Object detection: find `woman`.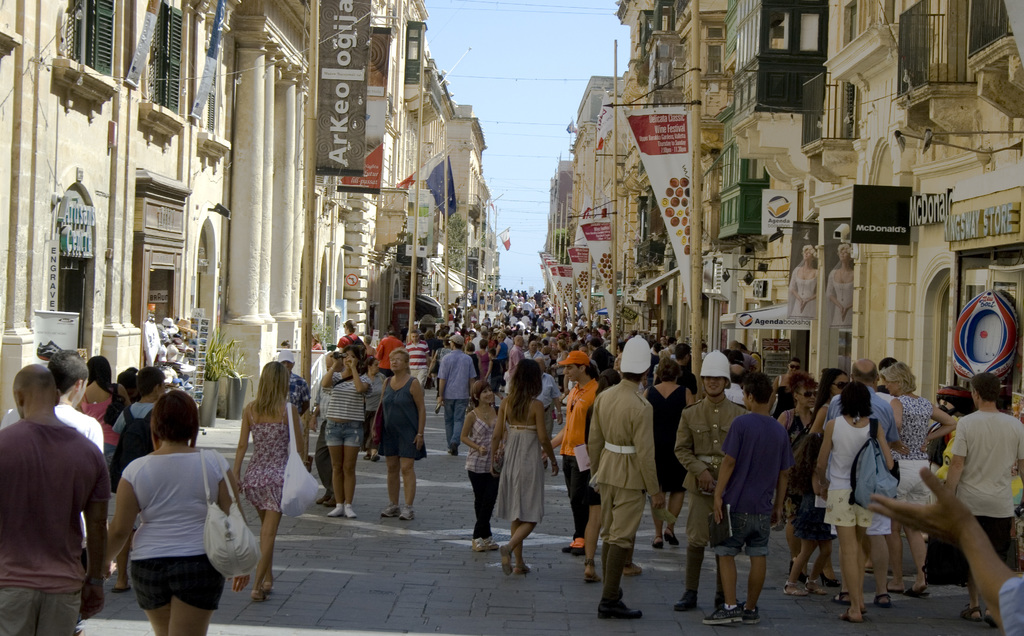
480/370/563/571.
